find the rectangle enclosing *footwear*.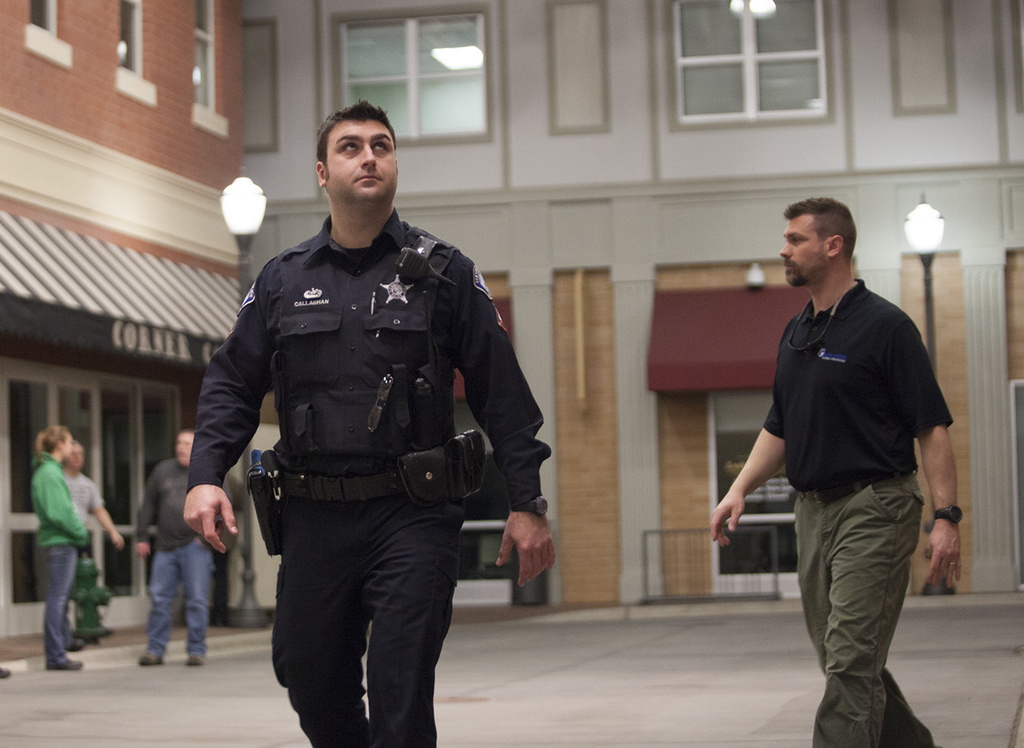
locate(1, 665, 8, 679).
